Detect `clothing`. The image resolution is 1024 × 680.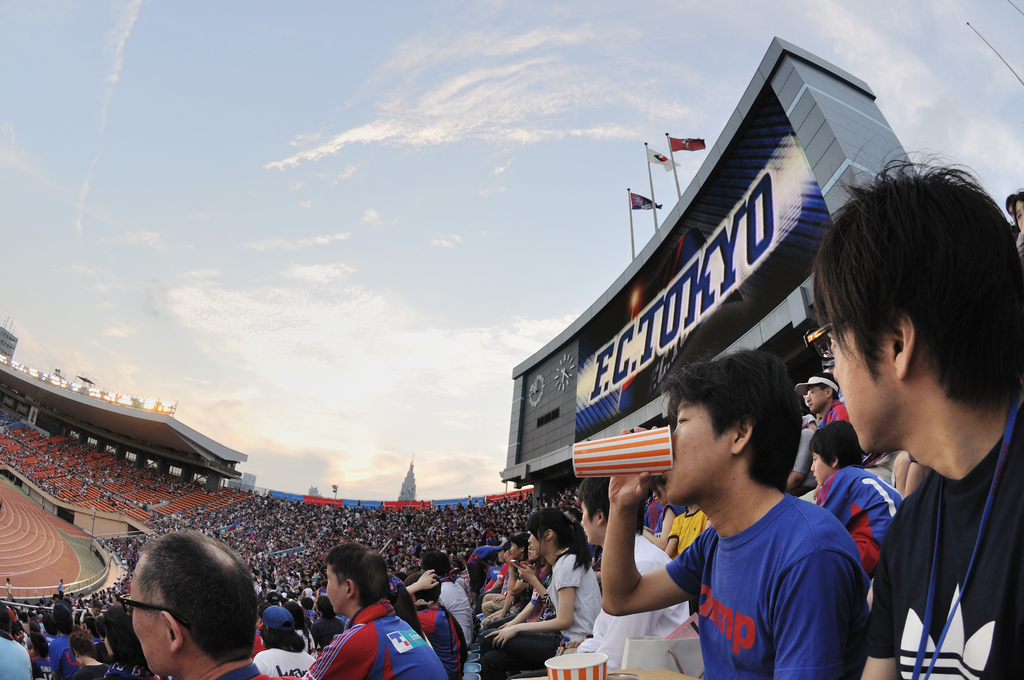
detection(307, 597, 451, 679).
